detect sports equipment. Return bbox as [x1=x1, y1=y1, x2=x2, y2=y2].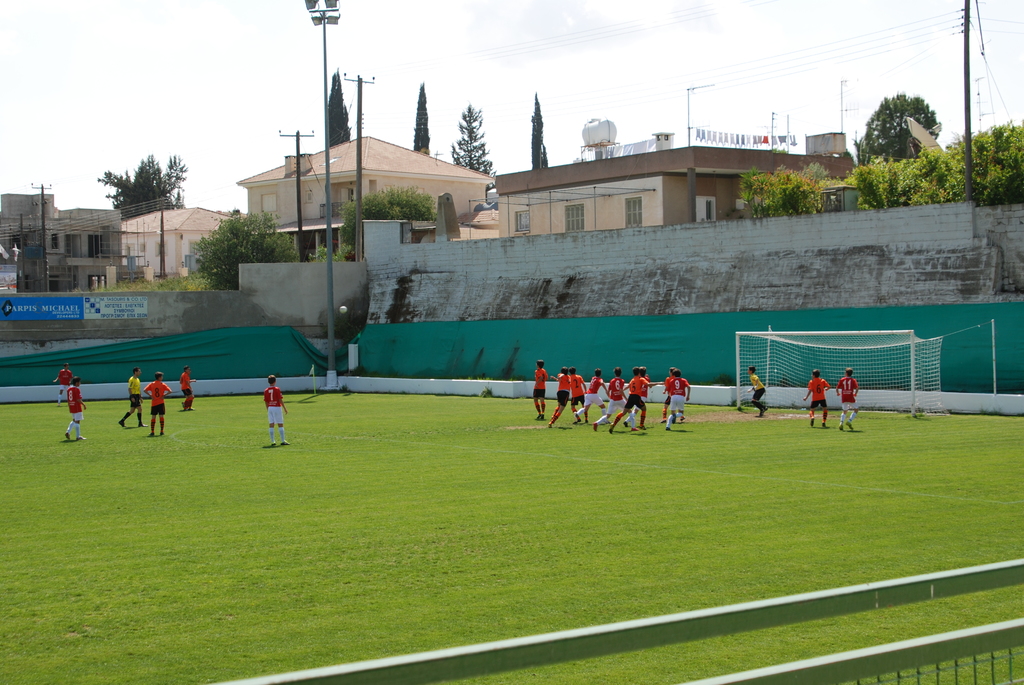
[x1=65, y1=431, x2=70, y2=440].
